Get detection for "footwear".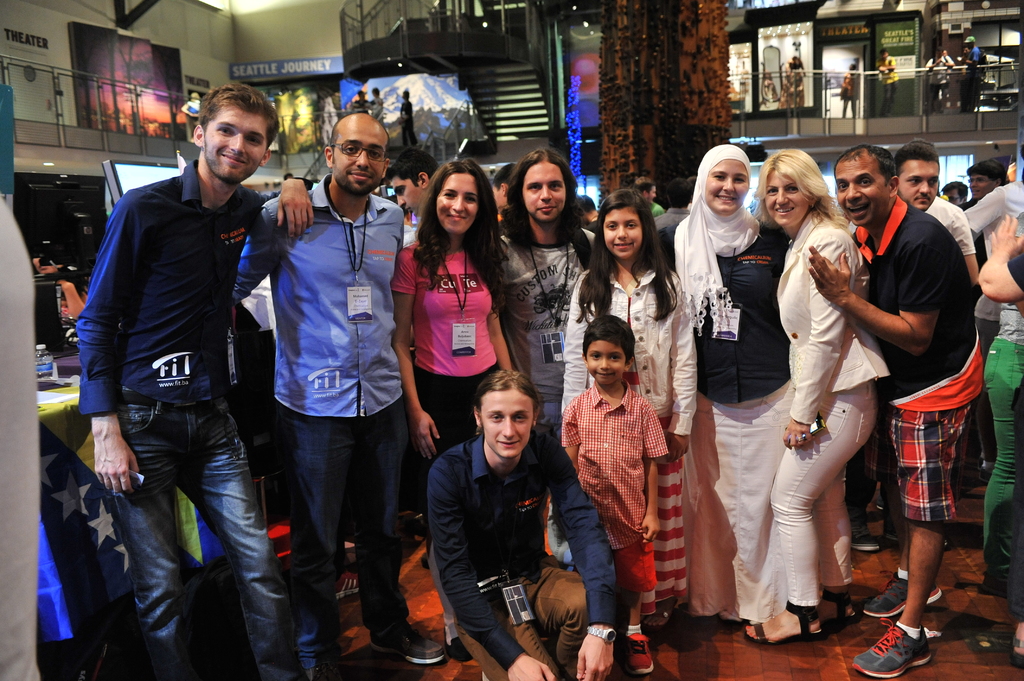
Detection: 980/570/1008/597.
